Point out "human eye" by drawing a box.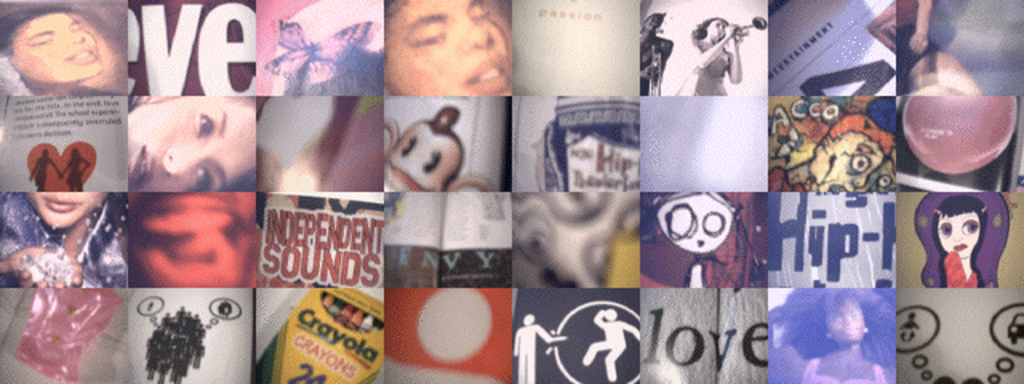
475 5 491 29.
